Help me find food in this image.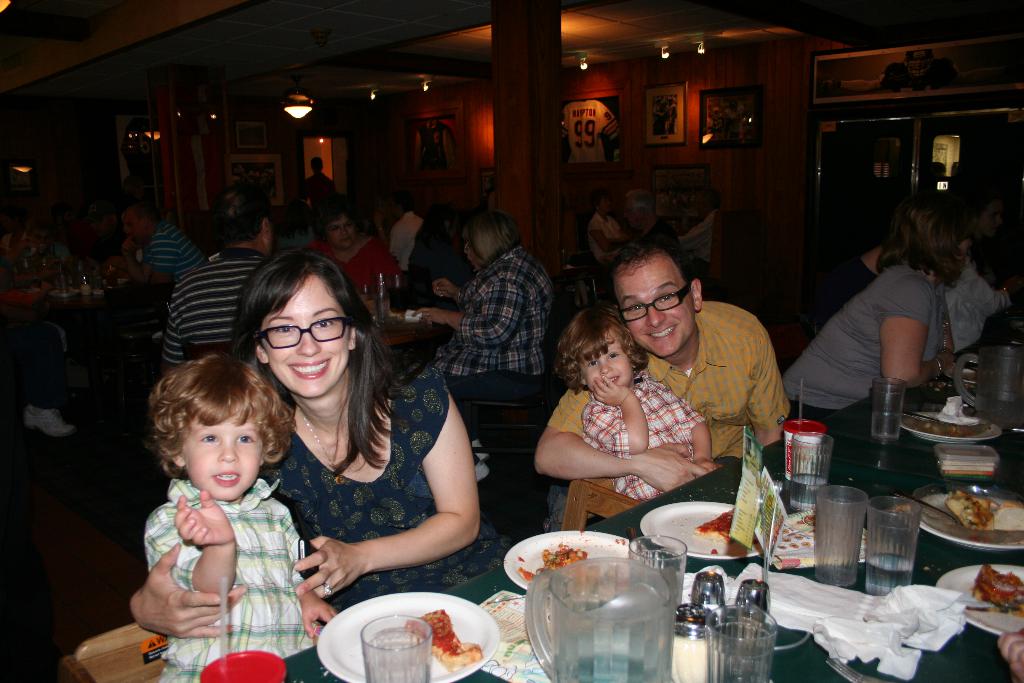
Found it: (406, 606, 481, 673).
